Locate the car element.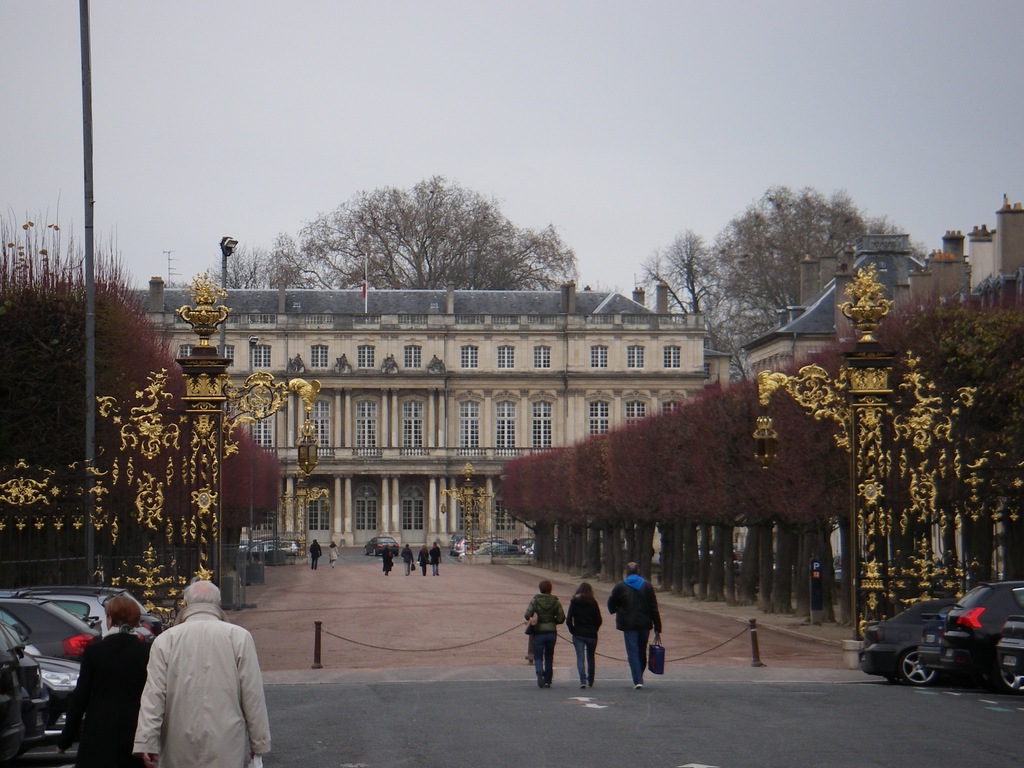
Element bbox: bbox(0, 614, 60, 767).
